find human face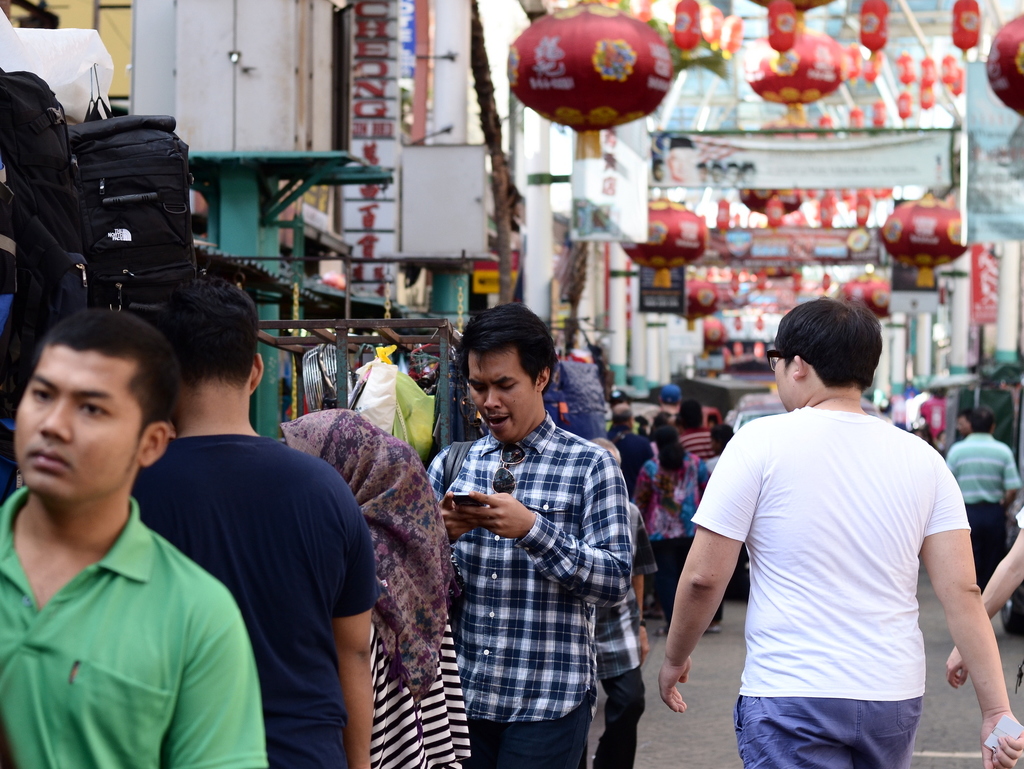
region(12, 336, 145, 493)
